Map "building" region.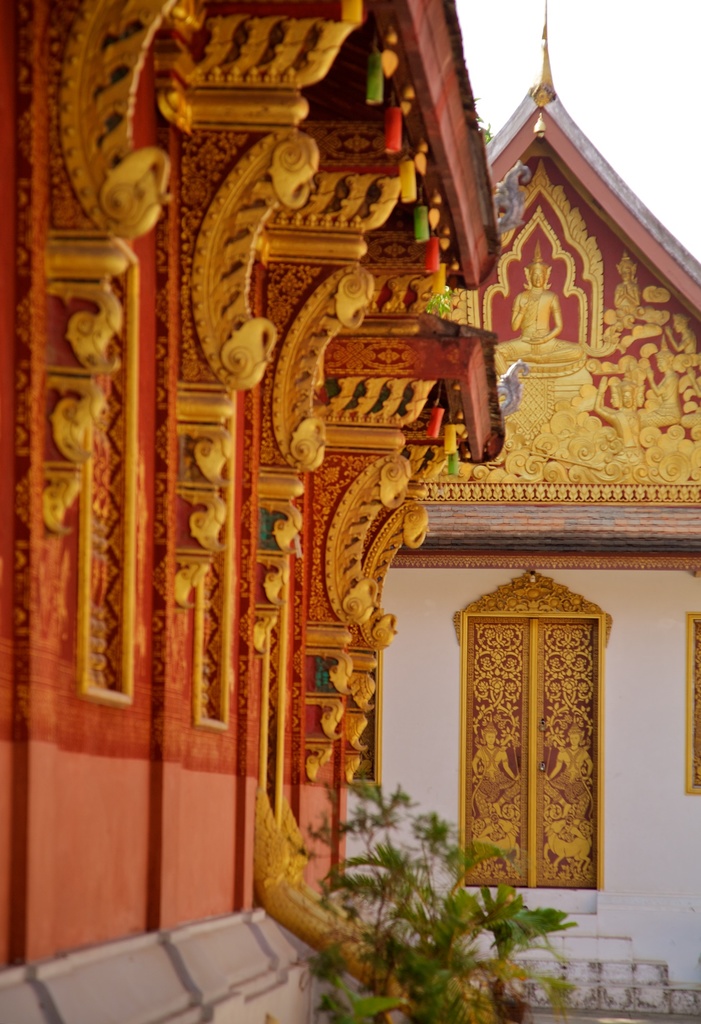
Mapped to (left=339, top=15, right=700, bottom=1018).
